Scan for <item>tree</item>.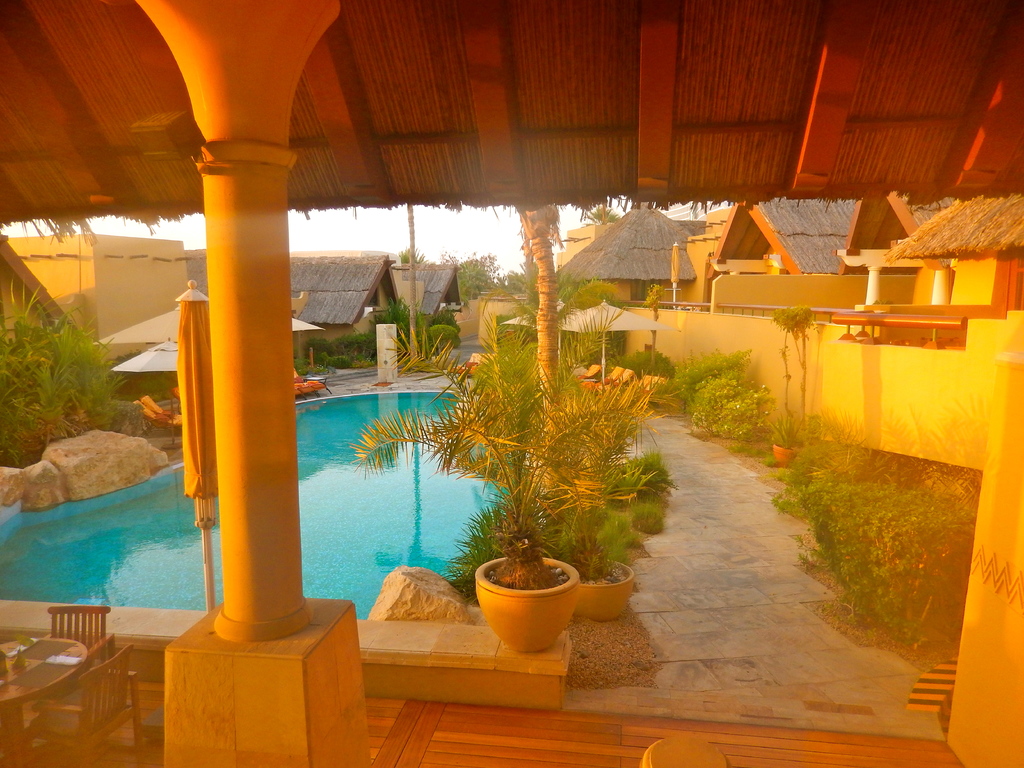
Scan result: {"left": 448, "top": 243, "right": 518, "bottom": 306}.
